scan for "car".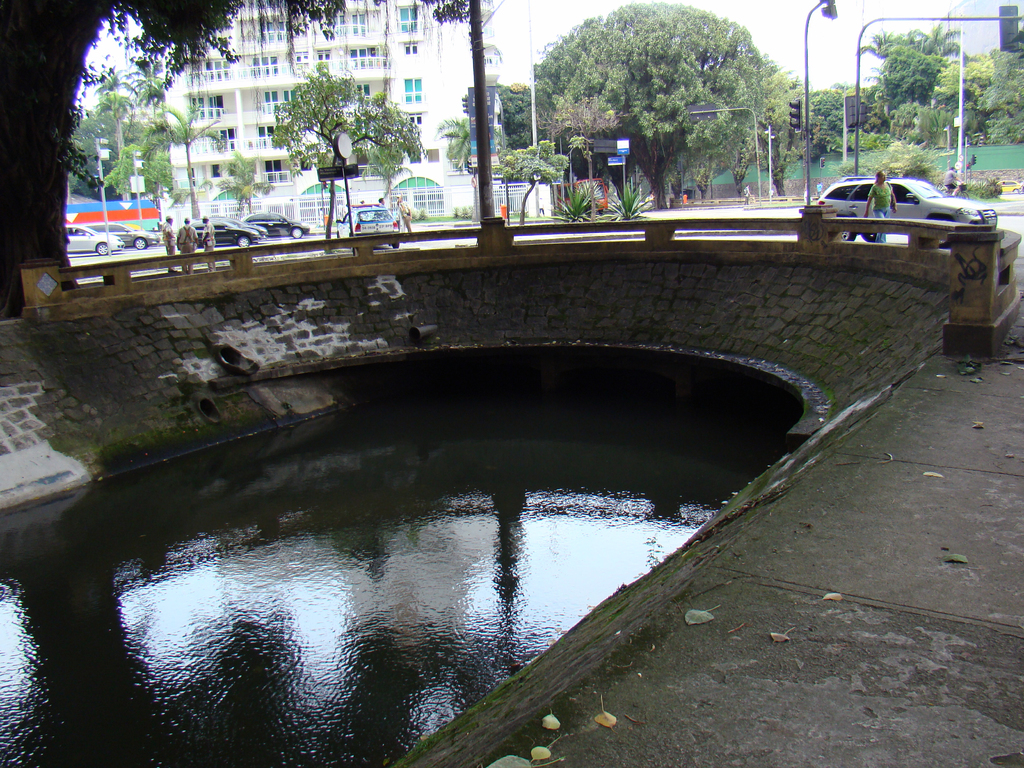
Scan result: x1=65, y1=221, x2=125, y2=253.
